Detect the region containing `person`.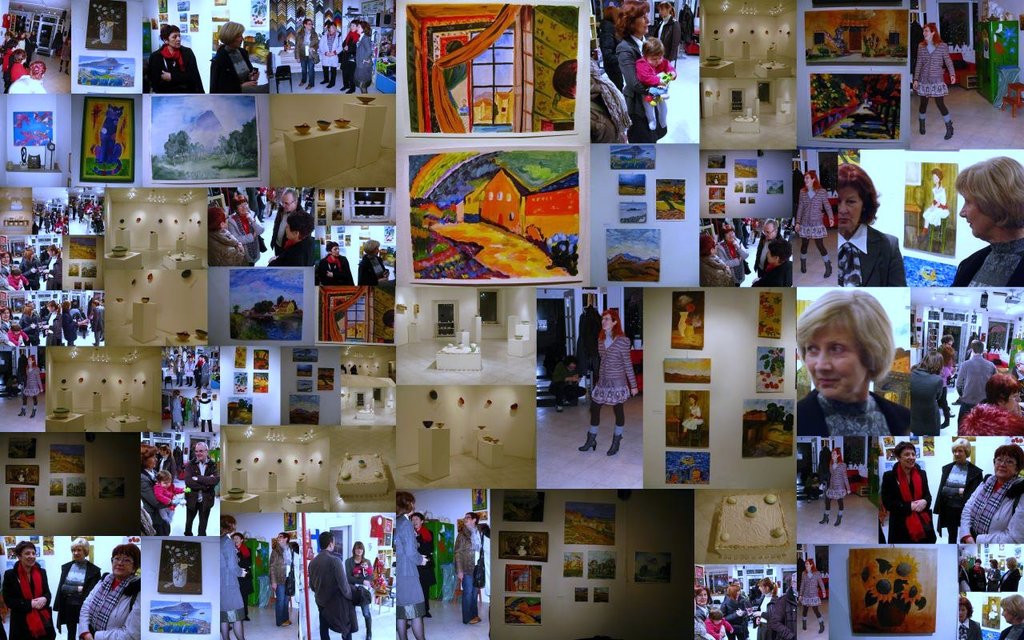
[left=344, top=20, right=359, bottom=92].
